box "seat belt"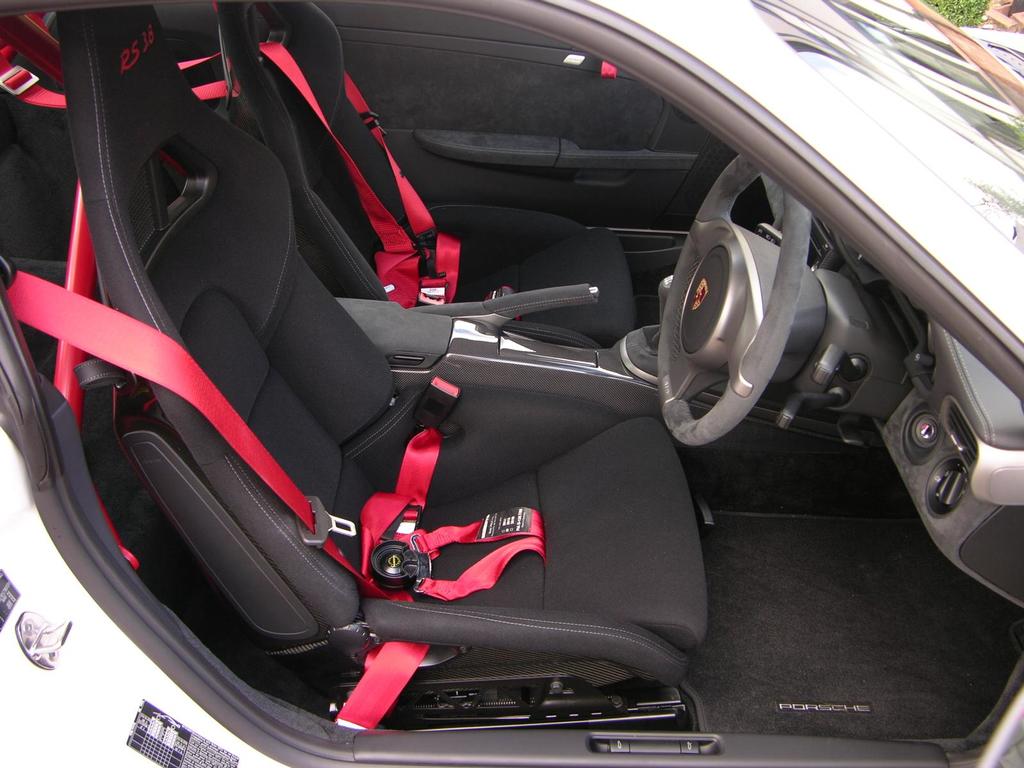
{"x1": 0, "y1": 8, "x2": 452, "y2": 317}
